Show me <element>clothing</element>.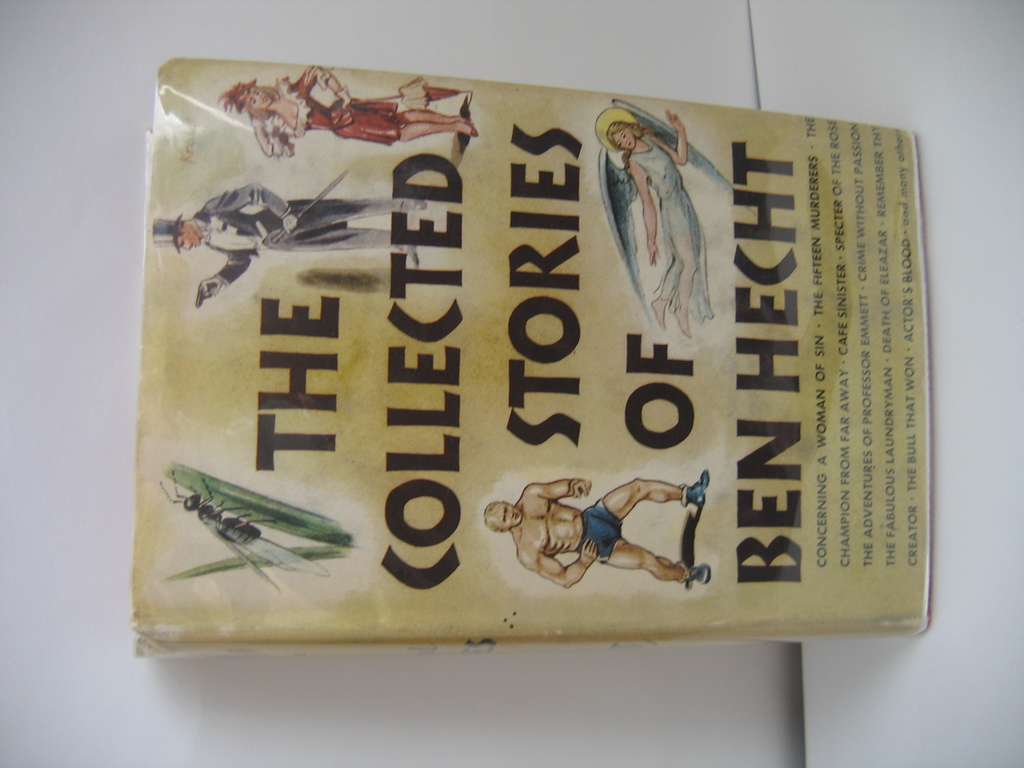
<element>clothing</element> is here: detection(575, 497, 623, 566).
